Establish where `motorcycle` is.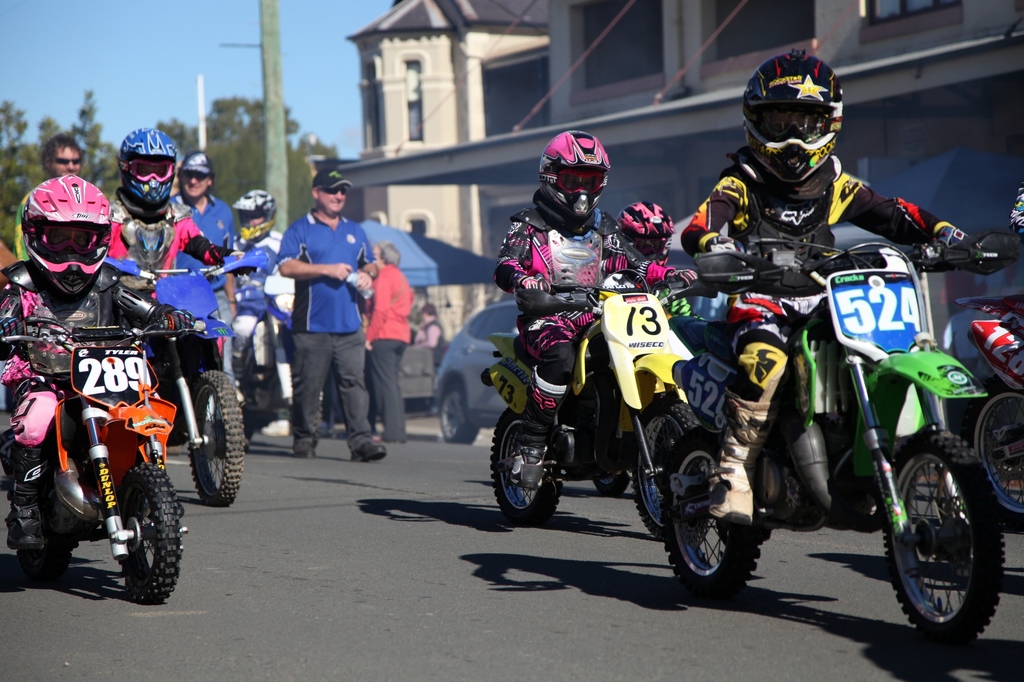
Established at (left=95, top=251, right=276, bottom=512).
